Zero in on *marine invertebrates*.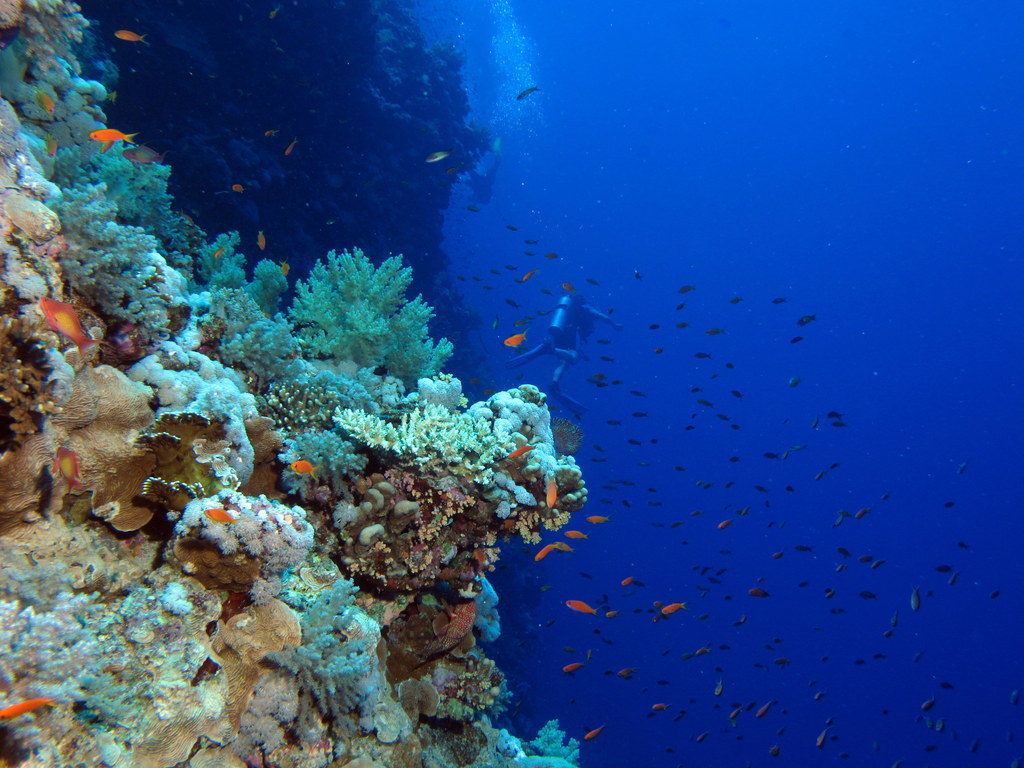
Zeroed in: <region>266, 236, 455, 389</region>.
